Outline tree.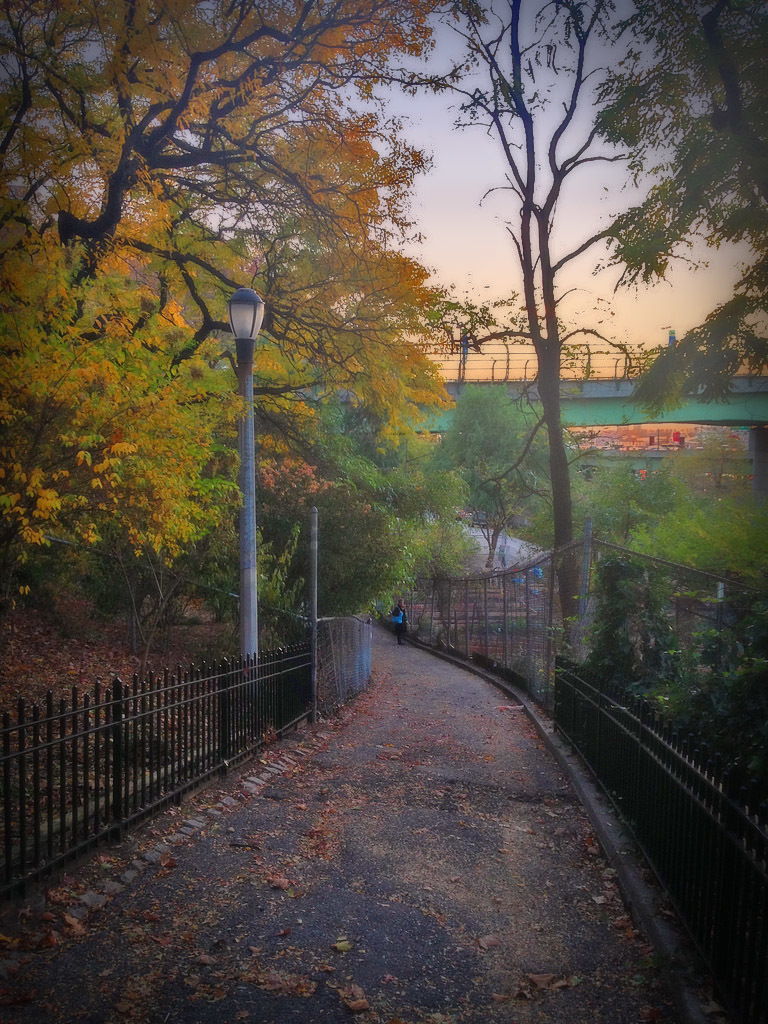
Outline: region(401, 0, 674, 666).
